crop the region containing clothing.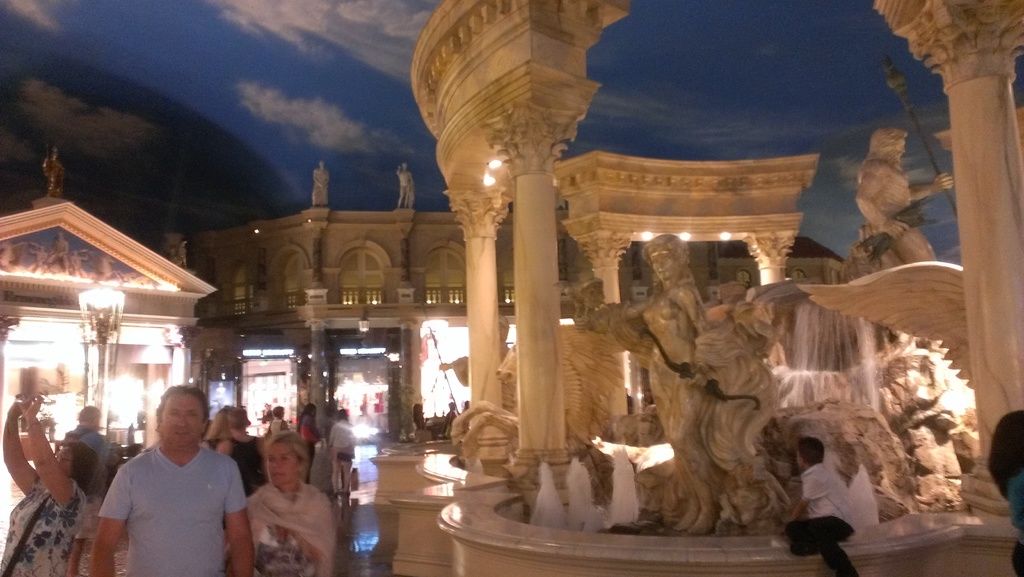
Crop region: bbox=[249, 471, 345, 576].
